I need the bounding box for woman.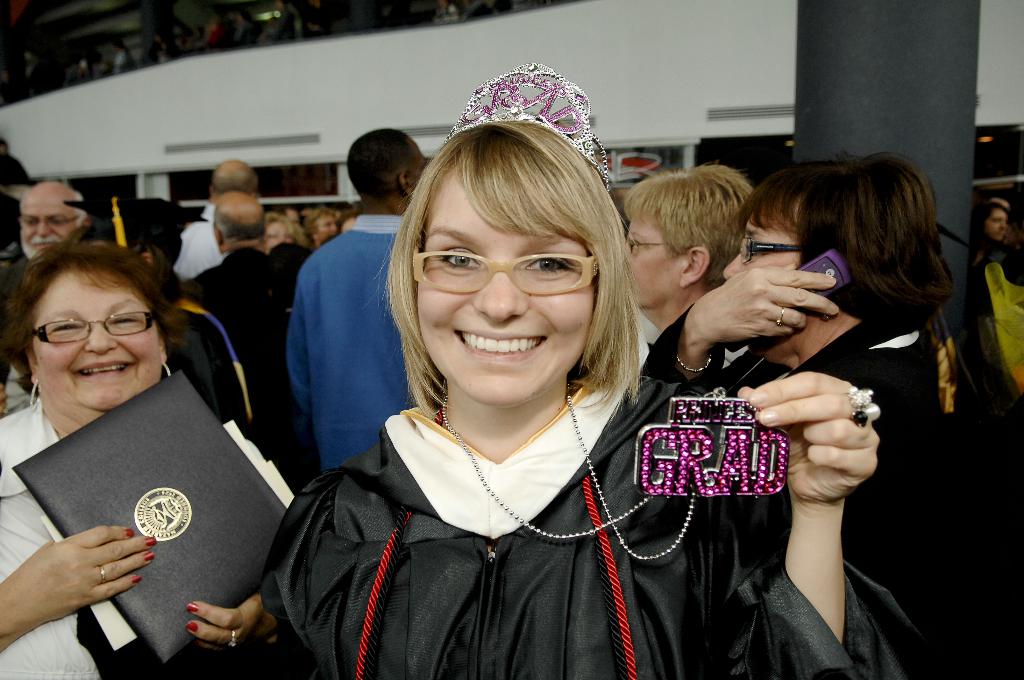
Here it is: Rect(266, 213, 295, 248).
